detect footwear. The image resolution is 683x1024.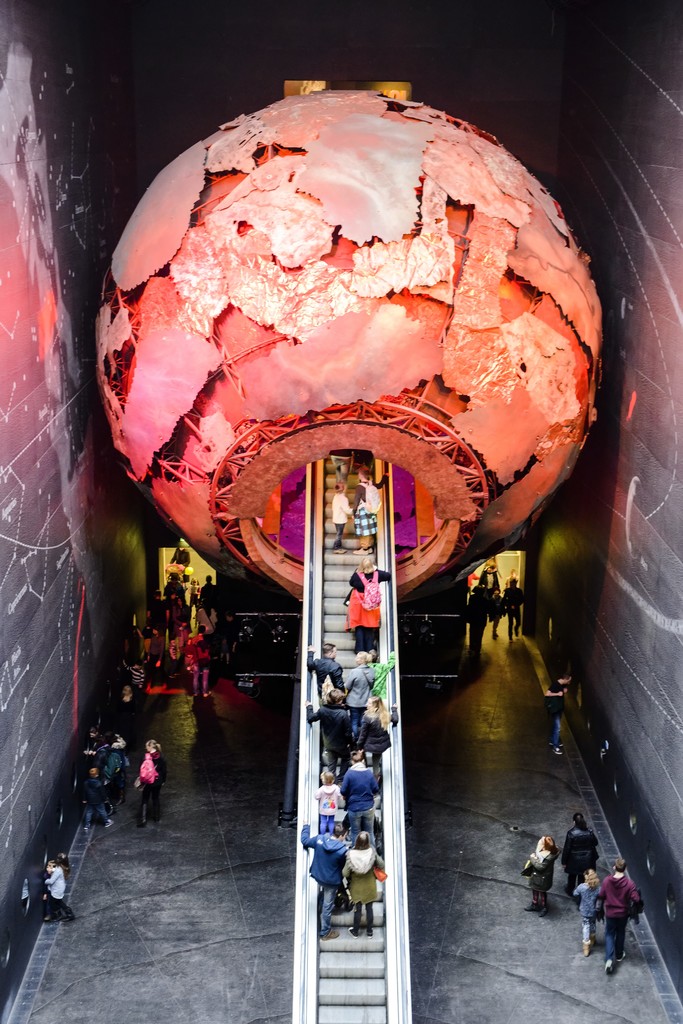
102:821:114:830.
